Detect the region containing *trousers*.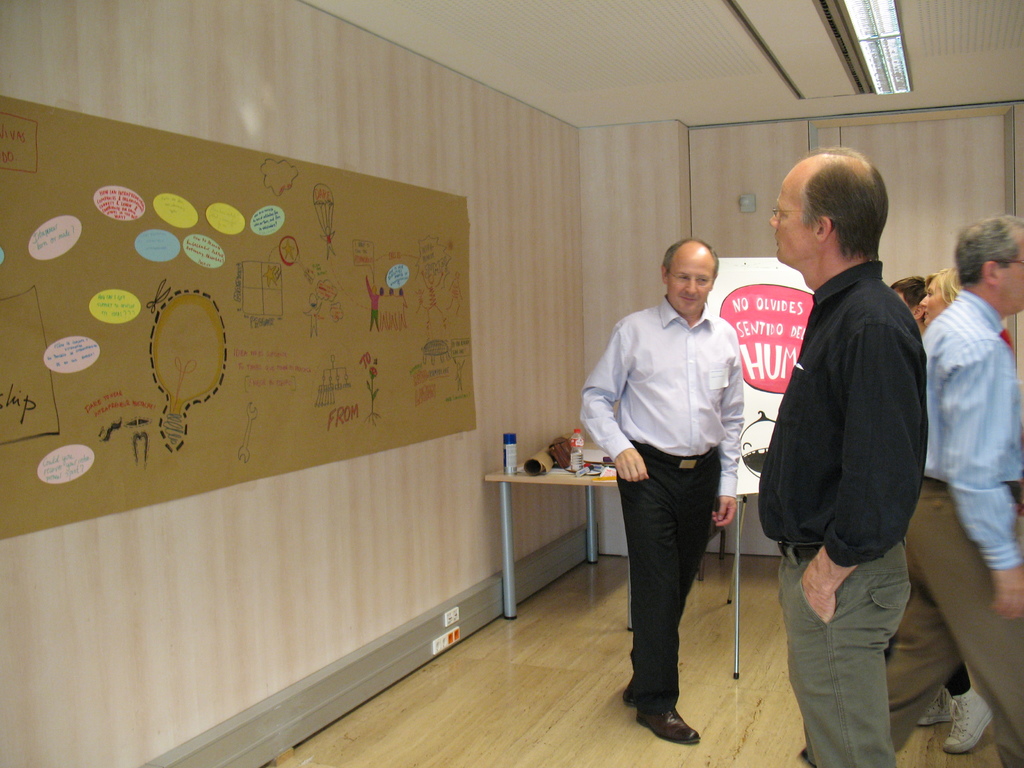
rect(614, 437, 721, 709).
